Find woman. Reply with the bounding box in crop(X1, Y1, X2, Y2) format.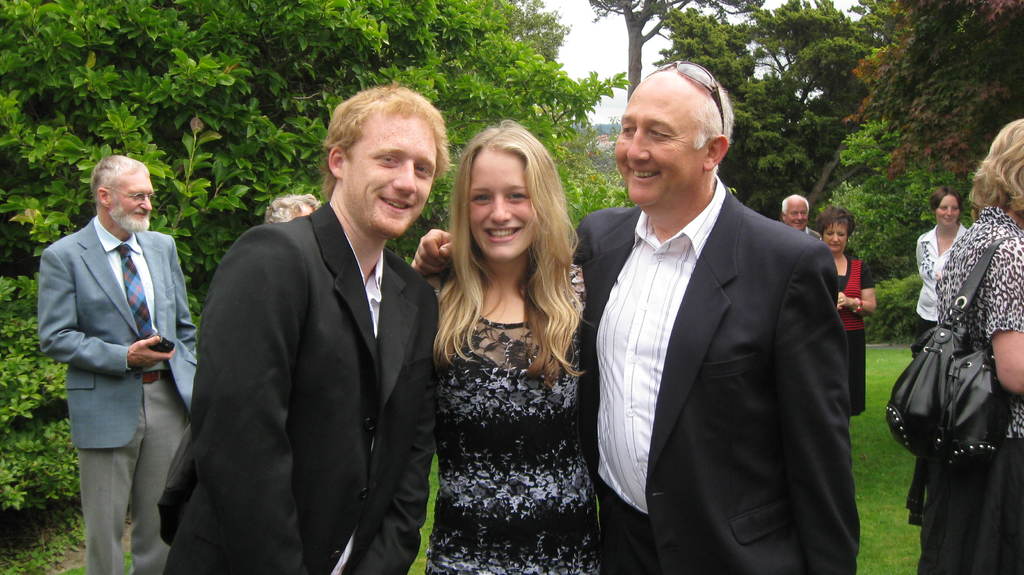
crop(900, 111, 1023, 574).
